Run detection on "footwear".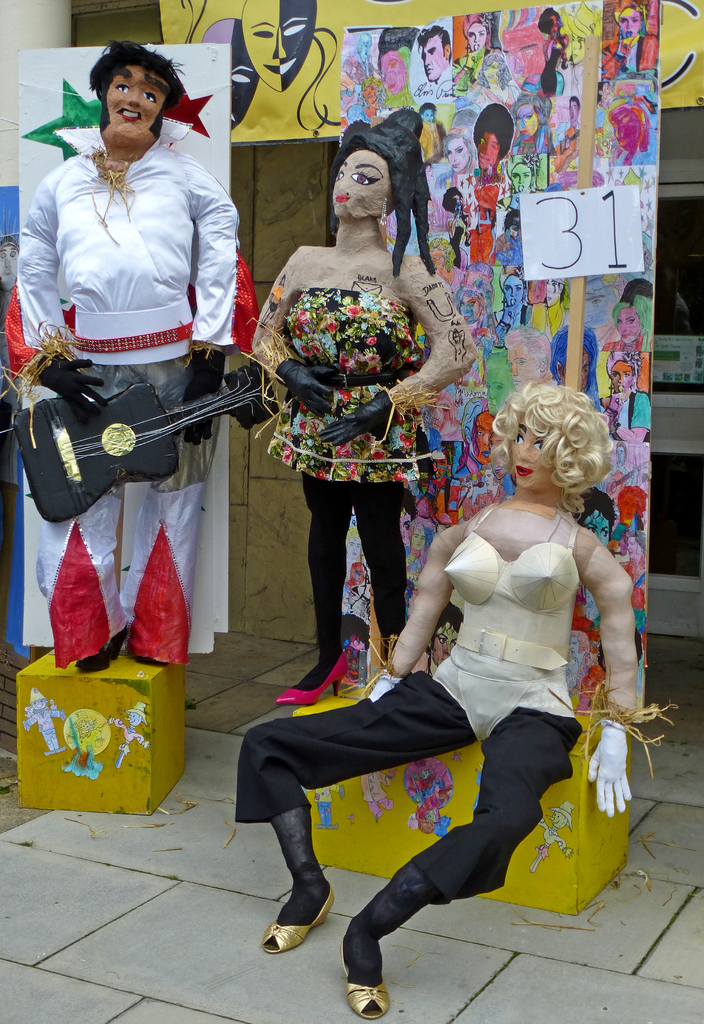
Result: l=268, t=854, r=332, b=972.
